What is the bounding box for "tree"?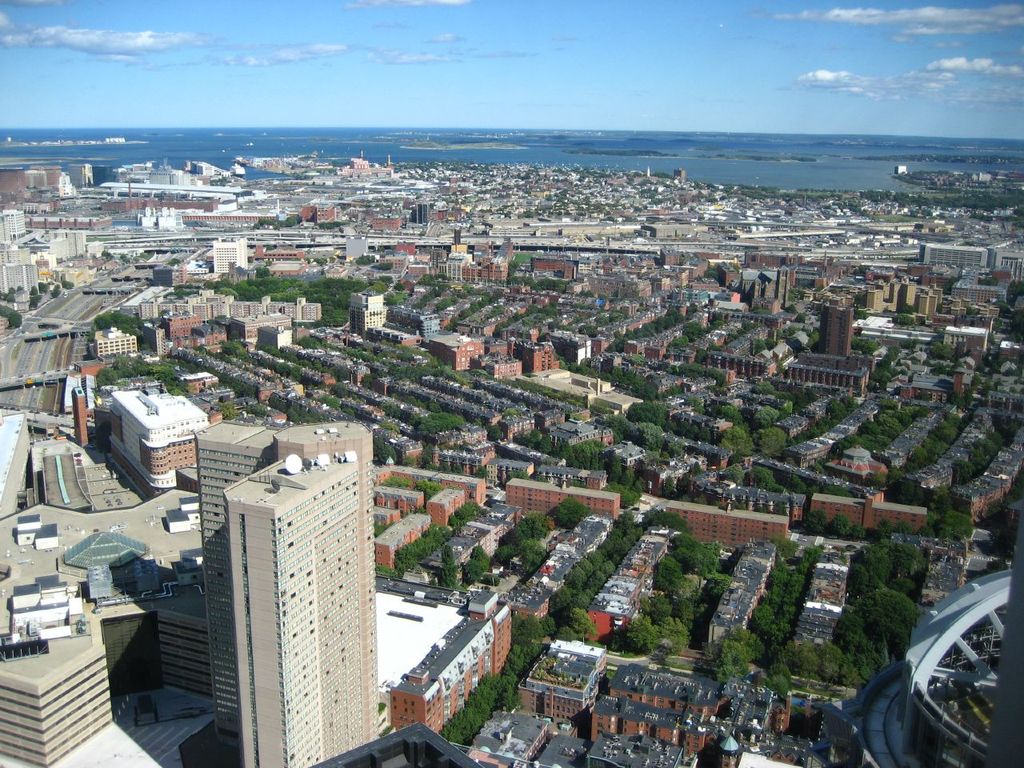
l=460, t=557, r=482, b=585.
